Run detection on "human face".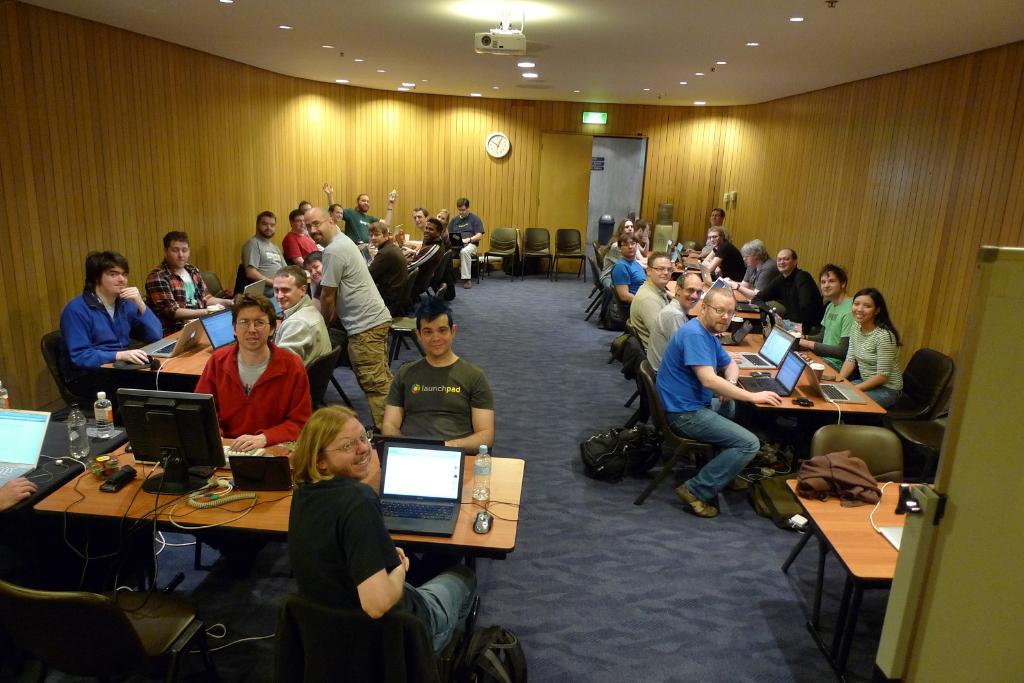
Result: 623,221,637,235.
